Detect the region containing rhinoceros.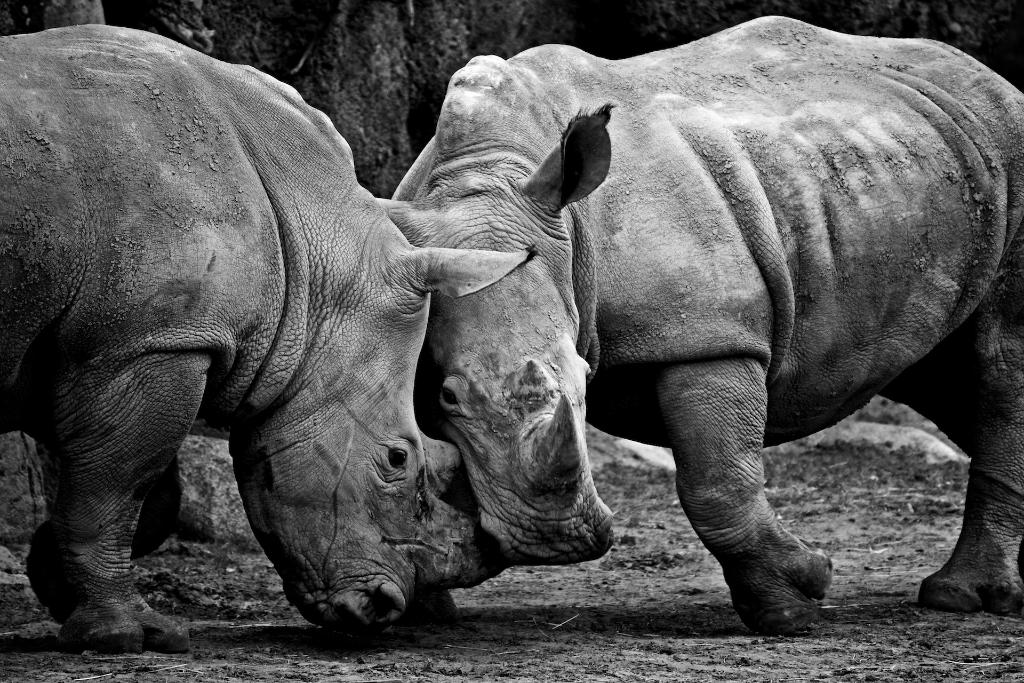
Rect(328, 22, 1023, 634).
